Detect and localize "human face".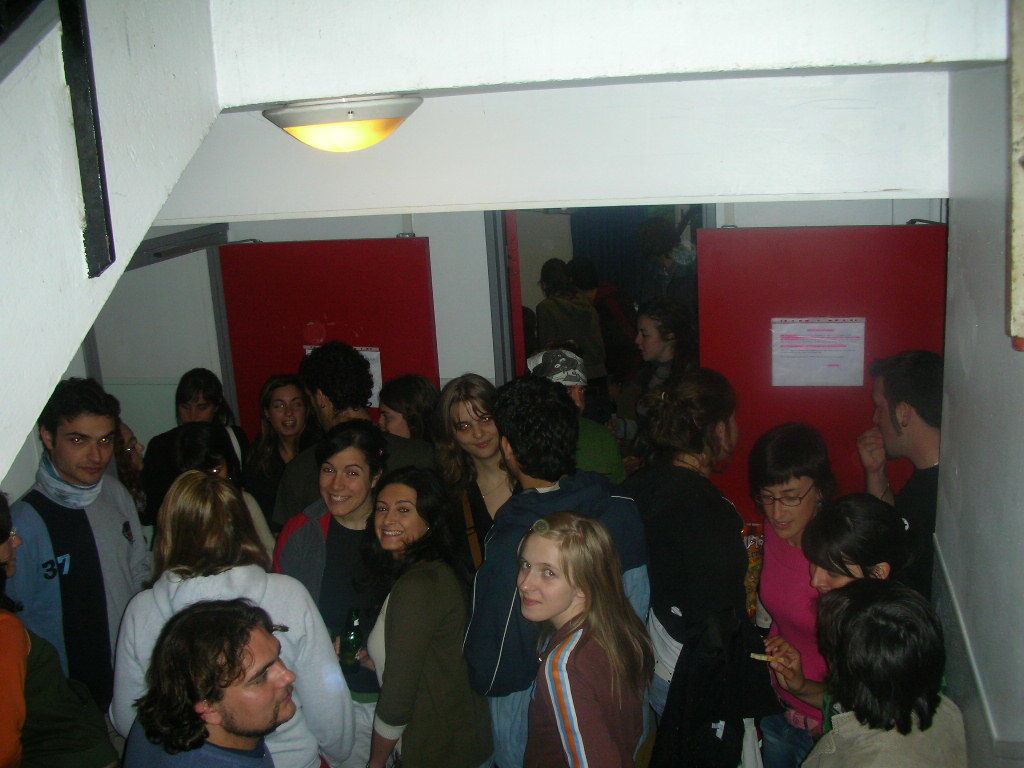
Localized at (319,449,371,513).
